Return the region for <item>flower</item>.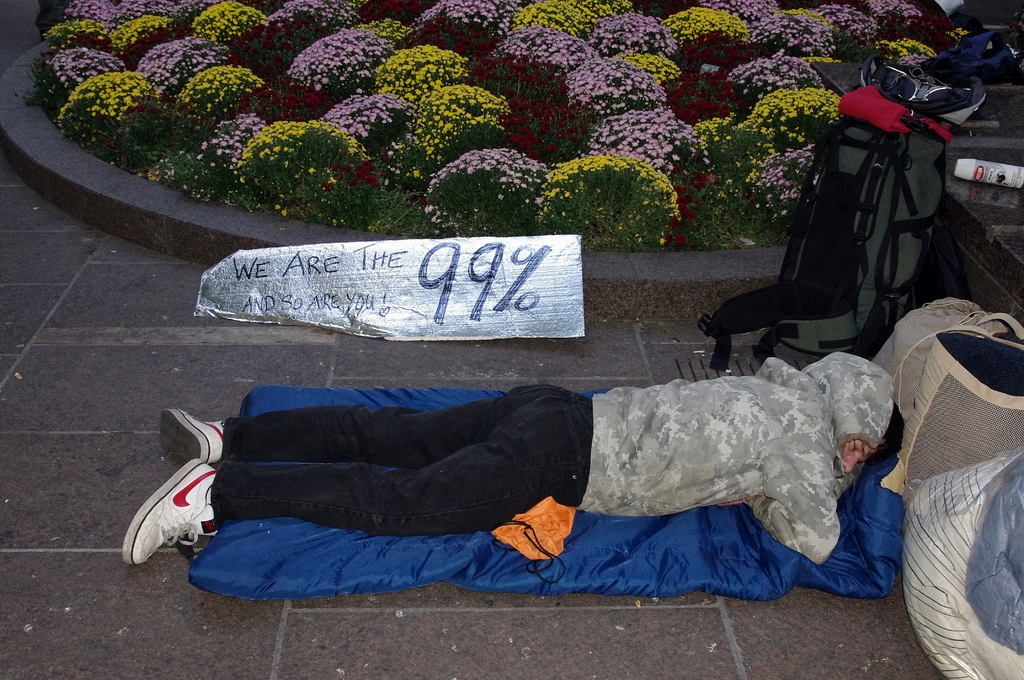
locate(764, 85, 774, 90).
